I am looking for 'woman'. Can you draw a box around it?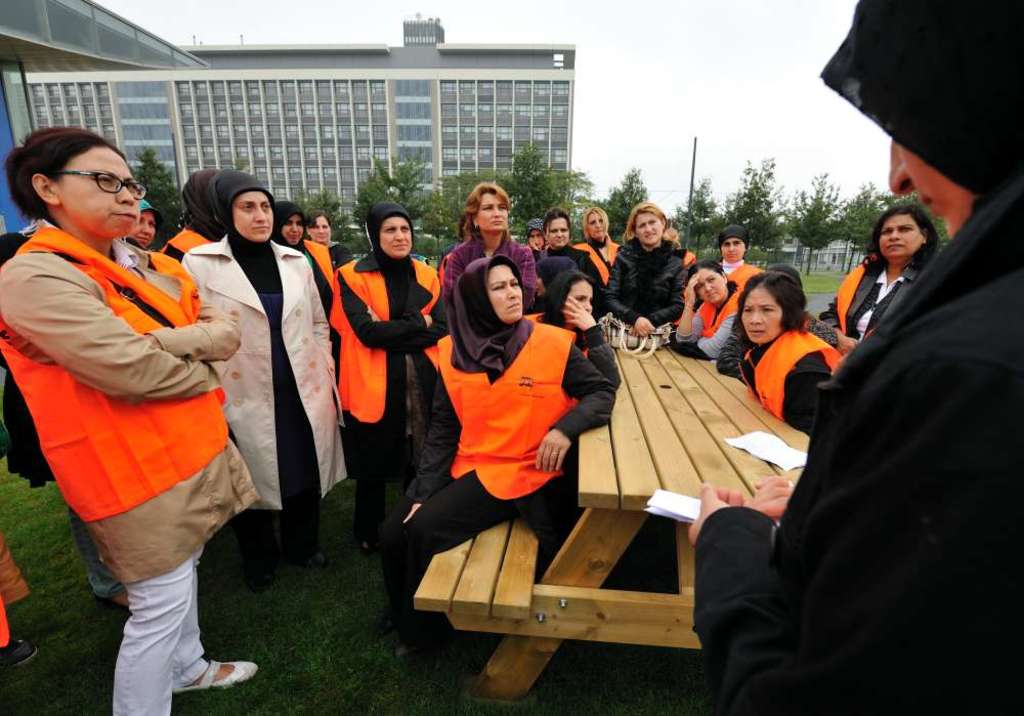
Sure, the bounding box is <region>524, 209, 599, 284</region>.
